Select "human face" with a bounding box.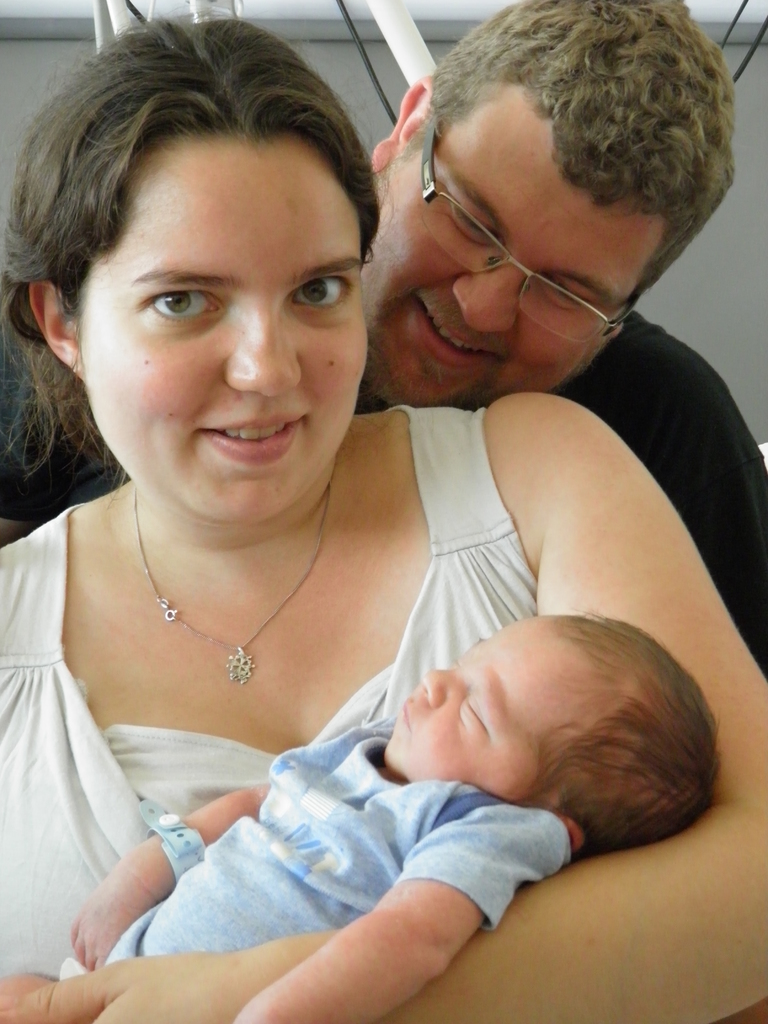
379 616 604 805.
